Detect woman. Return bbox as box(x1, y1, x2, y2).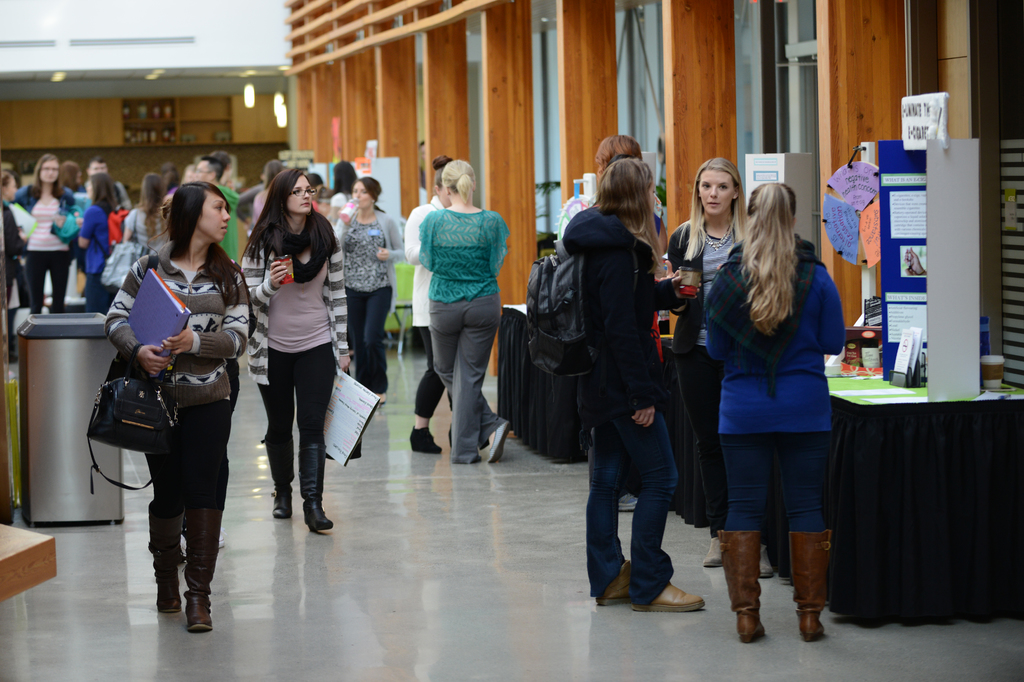
box(252, 159, 284, 226).
